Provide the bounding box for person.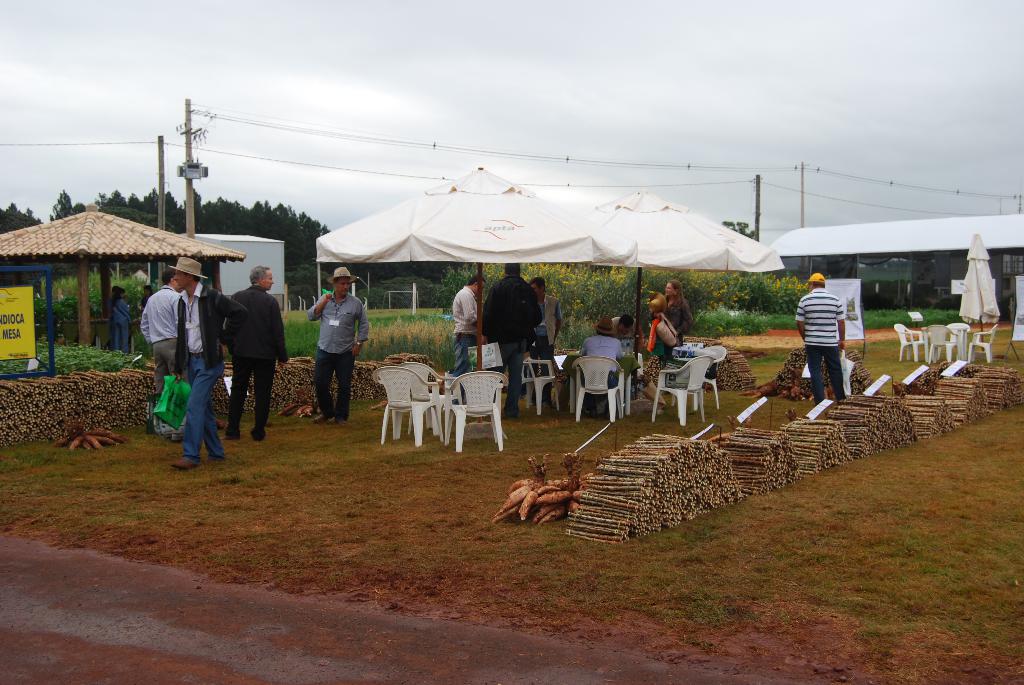
(303, 262, 360, 432).
